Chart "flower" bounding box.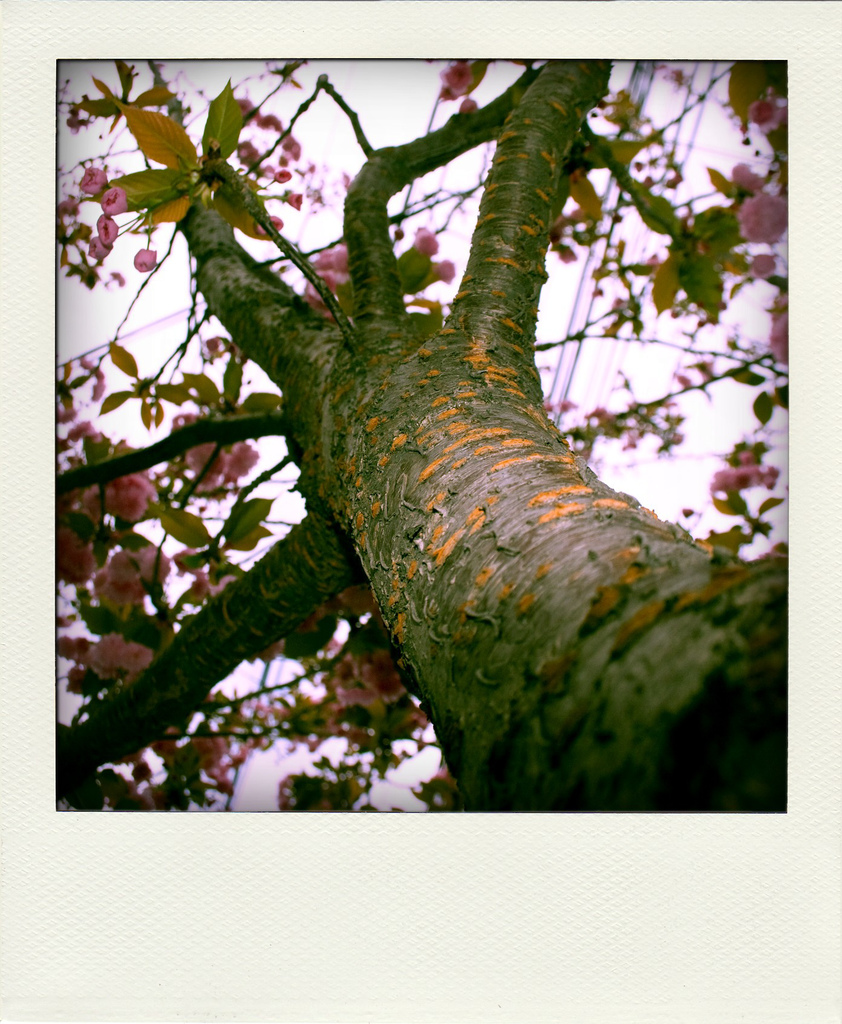
Charted: BBox(51, 531, 90, 590).
